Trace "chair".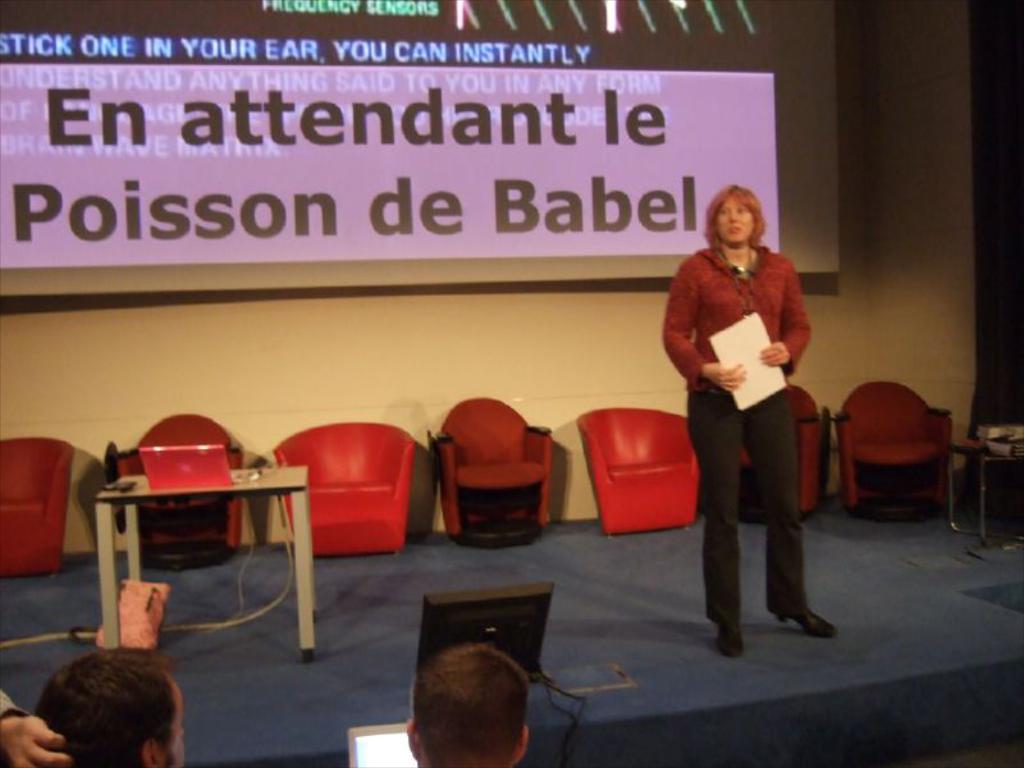
Traced to region(0, 434, 81, 575).
